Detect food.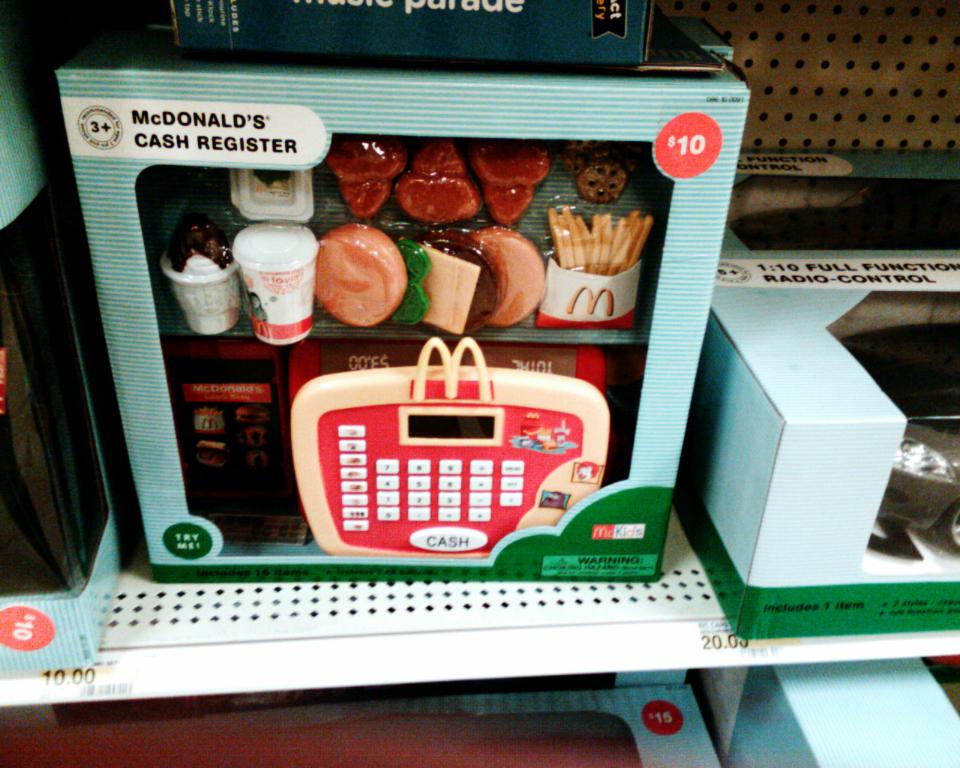
Detected at x1=474, y1=222, x2=546, y2=324.
